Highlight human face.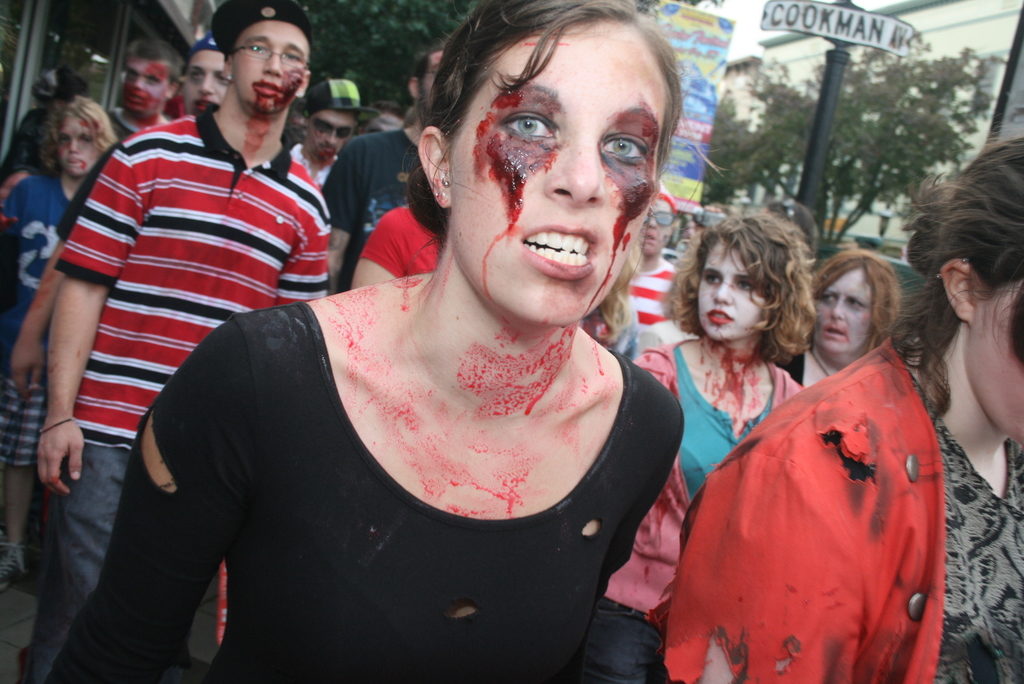
Highlighted region: 442, 15, 672, 325.
